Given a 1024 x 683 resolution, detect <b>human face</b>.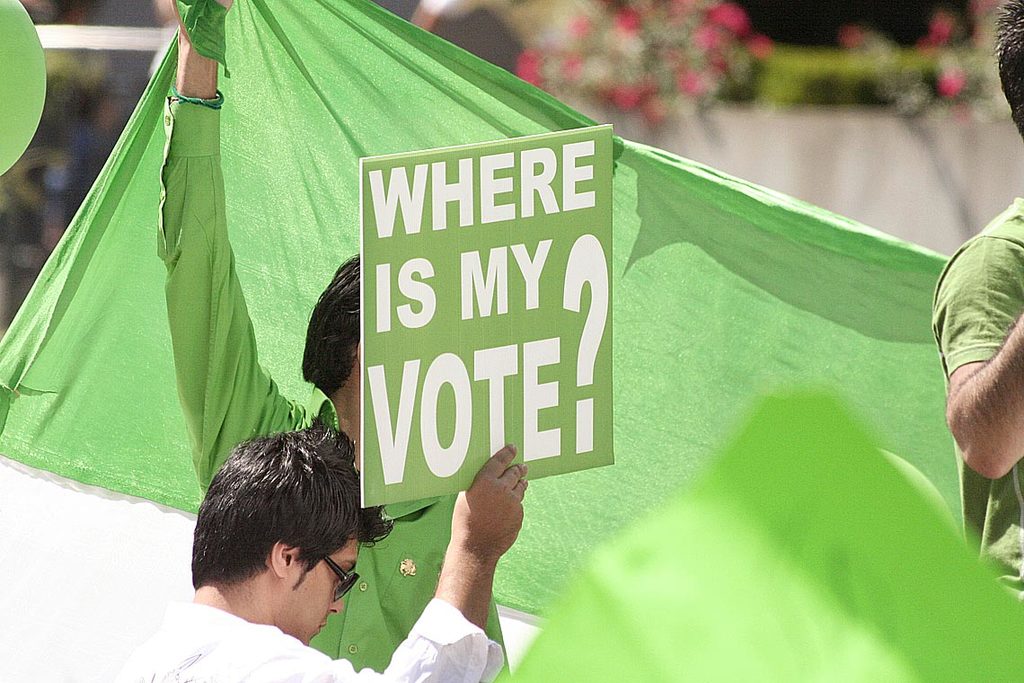
bbox(283, 537, 357, 642).
